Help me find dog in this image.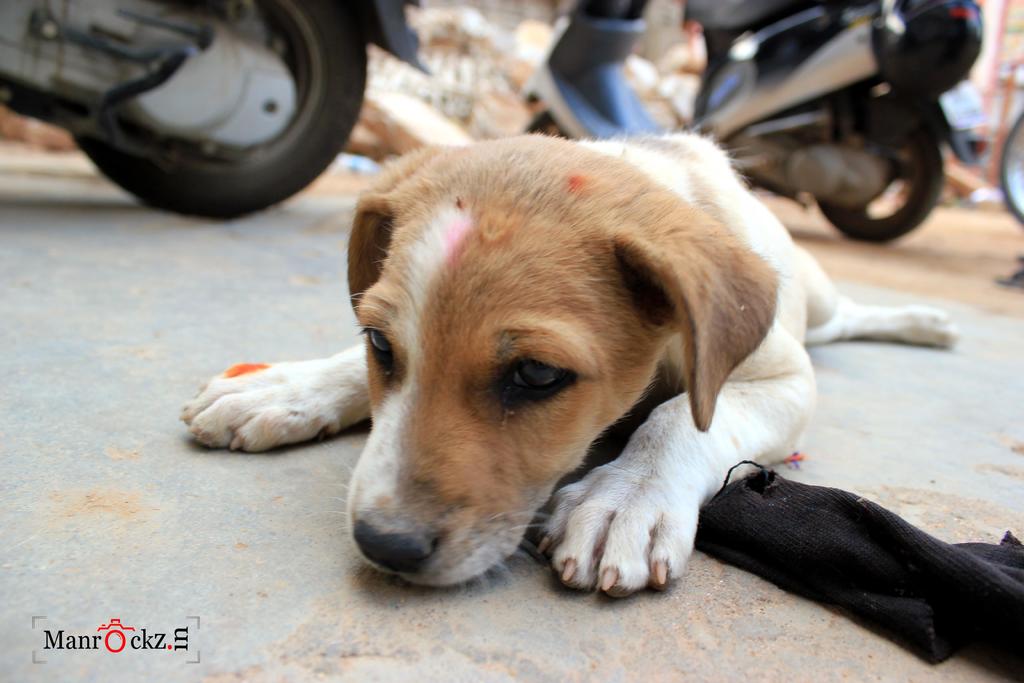
Found it: <region>184, 127, 961, 589</region>.
